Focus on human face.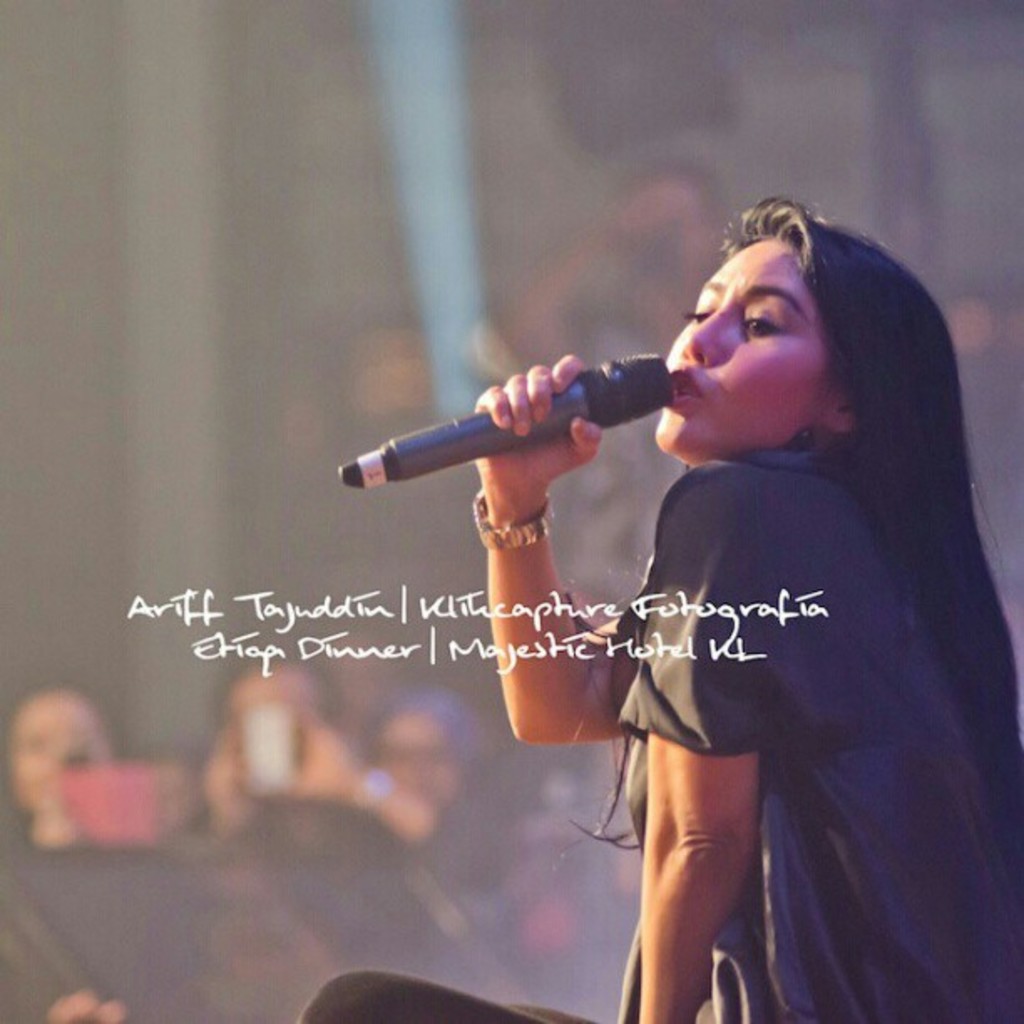
Focused at (654, 238, 832, 462).
